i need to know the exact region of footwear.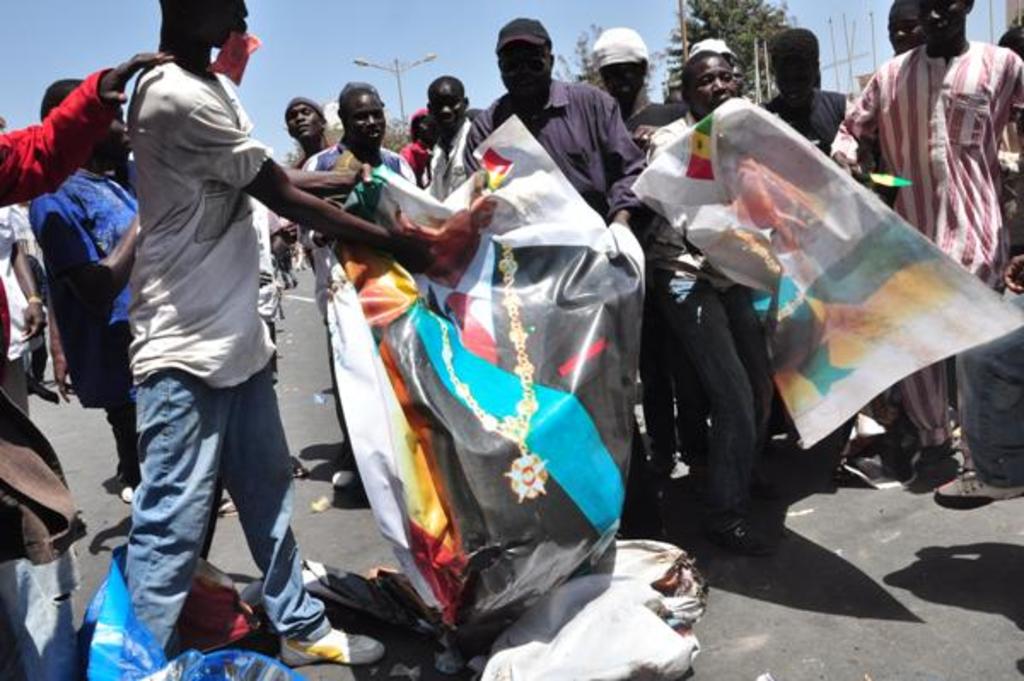
Region: [left=923, top=464, right=1022, bottom=507].
